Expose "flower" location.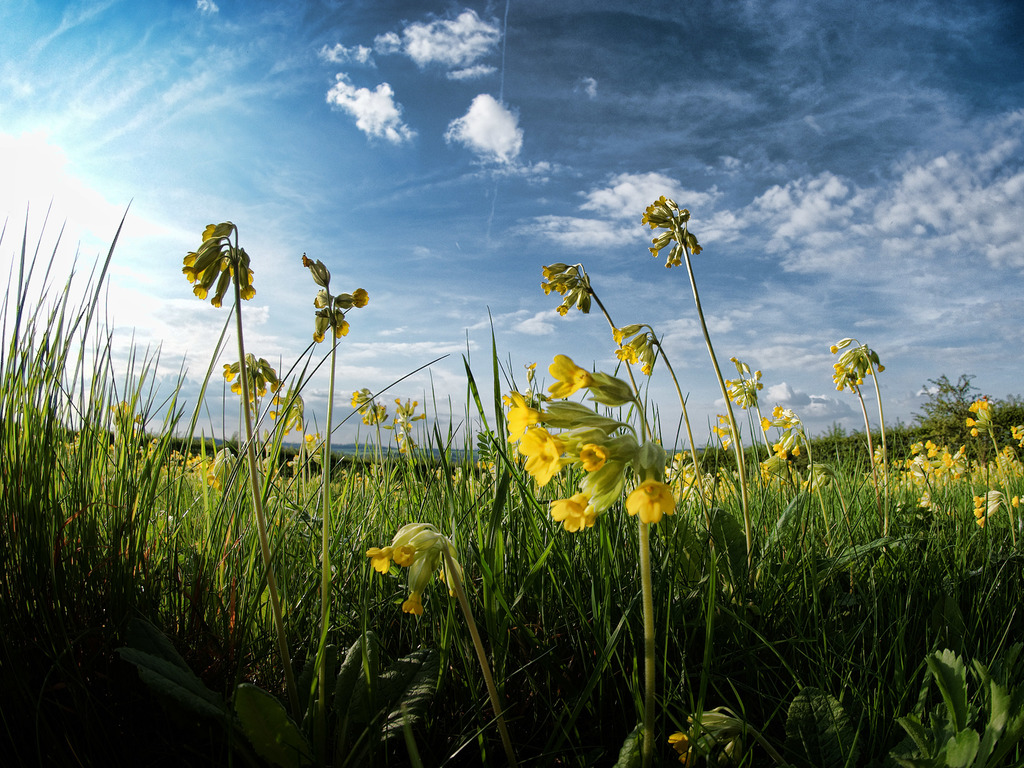
Exposed at 650 228 675 254.
